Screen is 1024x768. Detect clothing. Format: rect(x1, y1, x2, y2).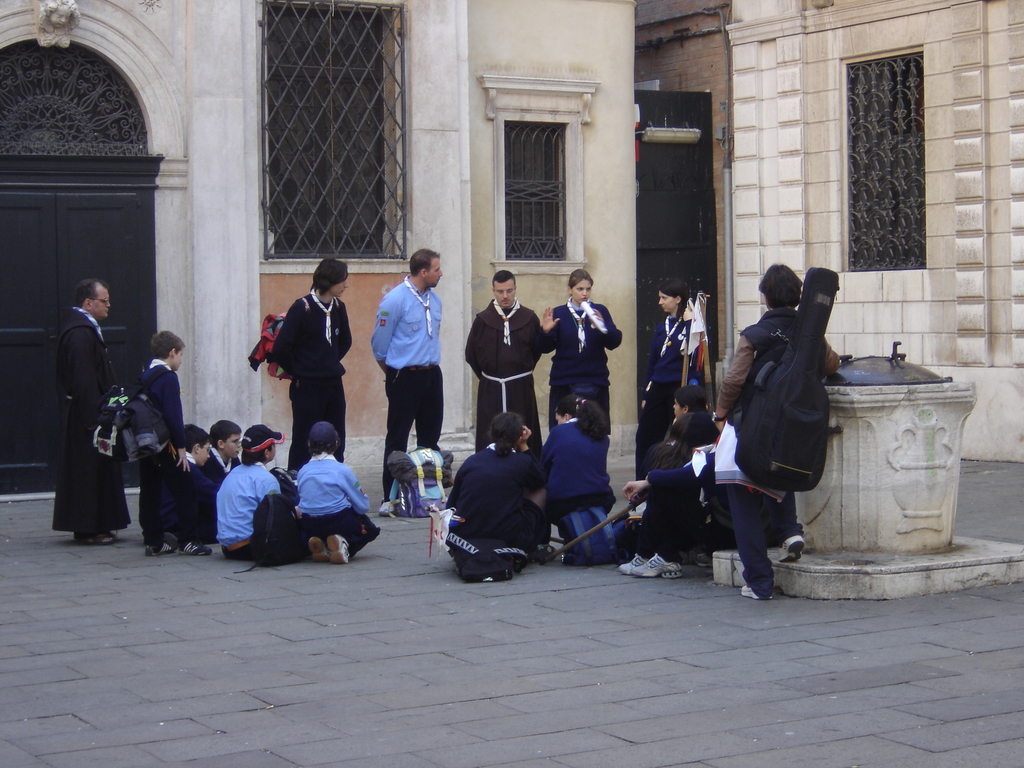
rect(430, 455, 554, 549).
